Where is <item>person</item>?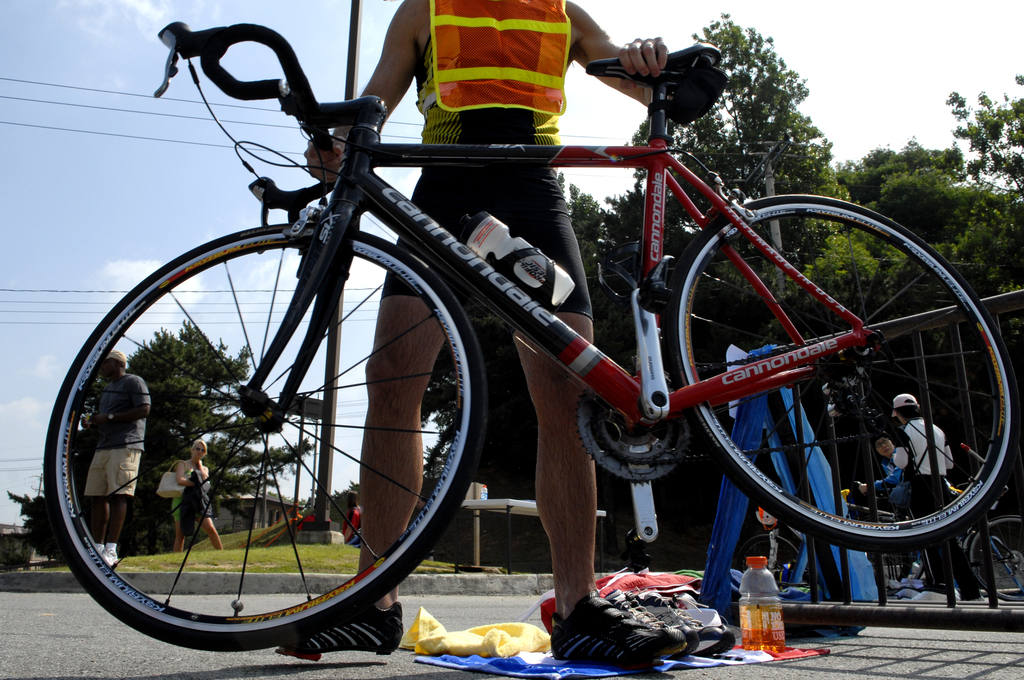
(left=99, top=0, right=812, bottom=623).
